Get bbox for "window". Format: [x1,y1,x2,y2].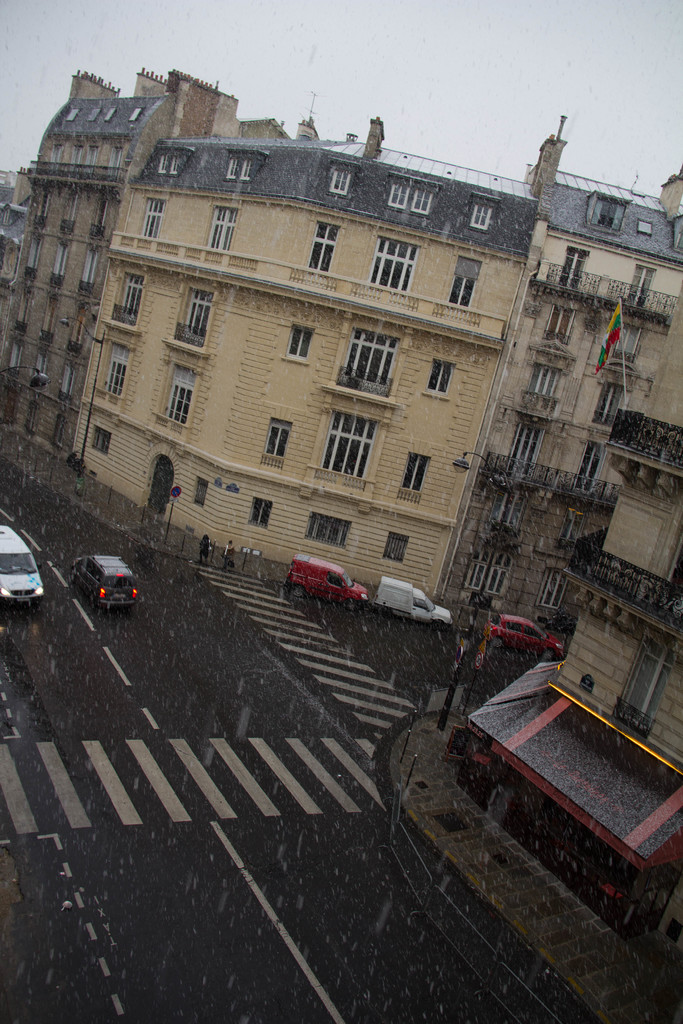
[273,420,283,464].
